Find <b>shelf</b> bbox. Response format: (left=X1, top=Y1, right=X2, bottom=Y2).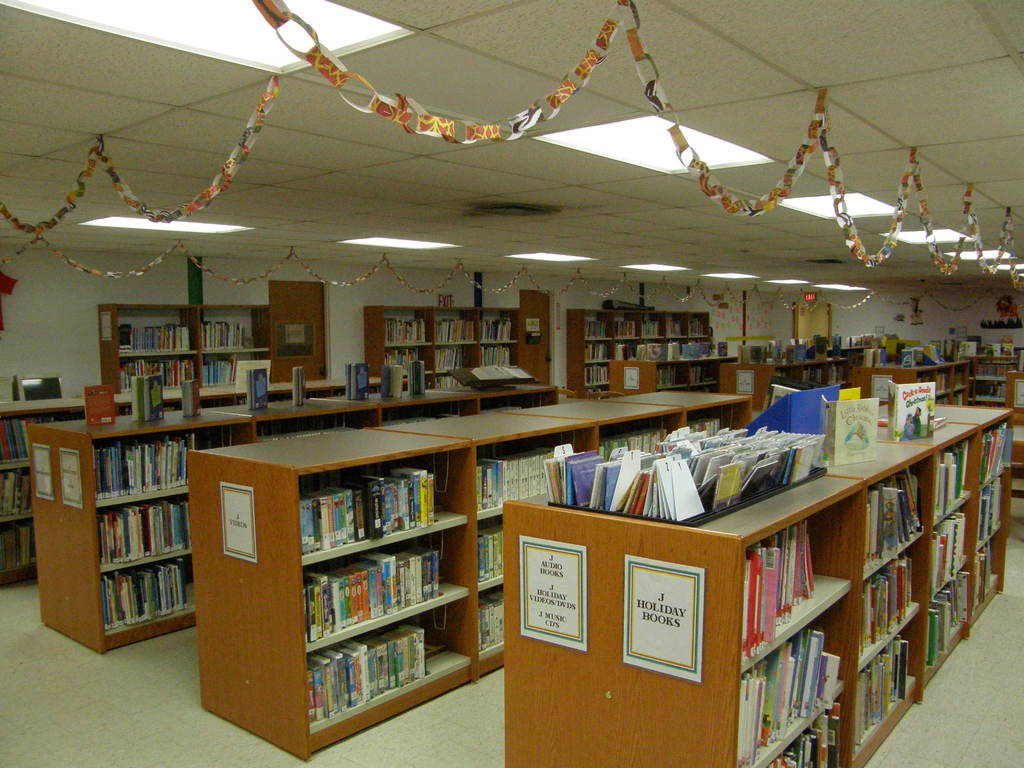
(left=119, top=307, right=279, bottom=395).
